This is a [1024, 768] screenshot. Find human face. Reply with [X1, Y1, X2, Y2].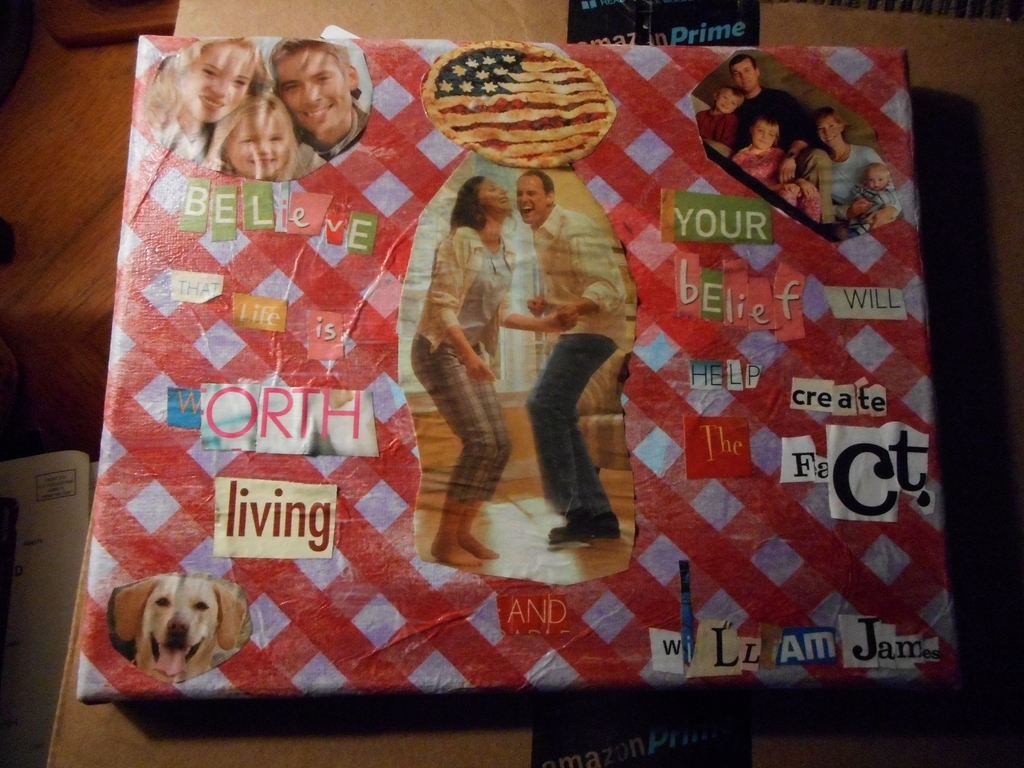
[719, 89, 740, 115].
